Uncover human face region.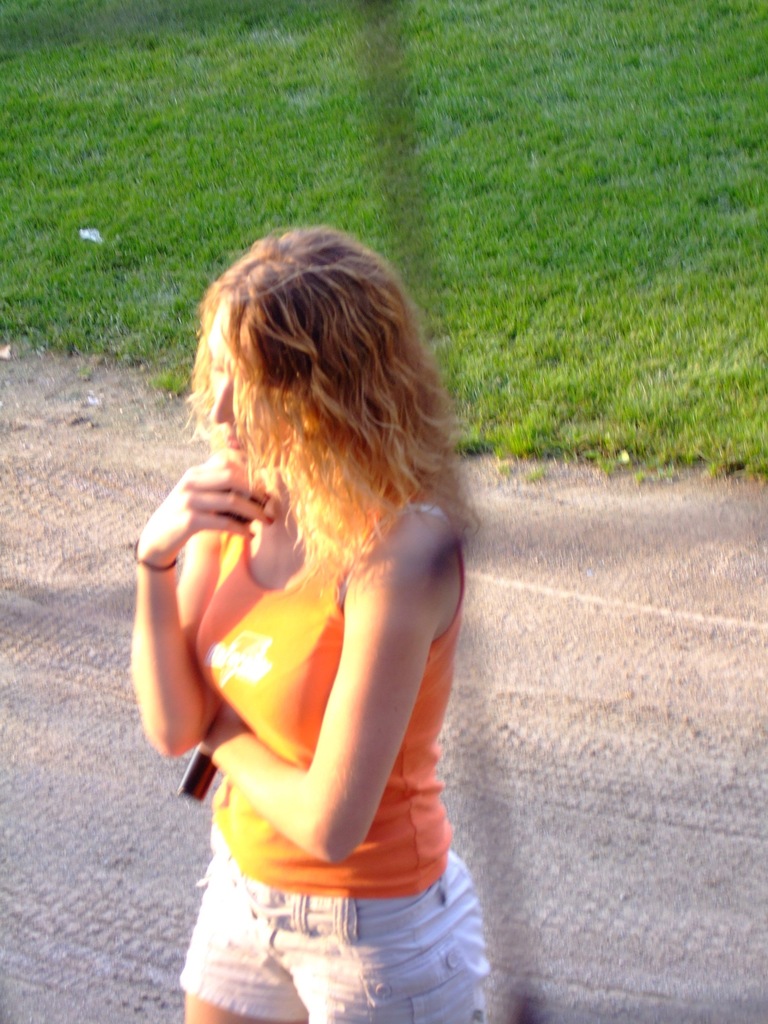
Uncovered: {"left": 209, "top": 335, "right": 292, "bottom": 462}.
